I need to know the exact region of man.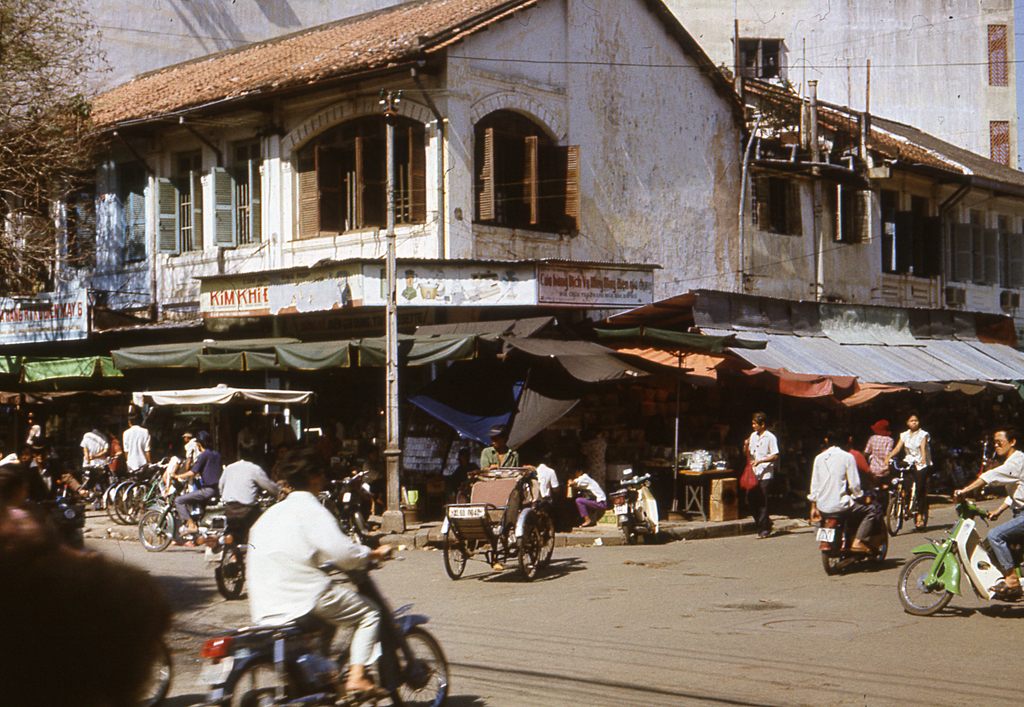
Region: 237/450/388/698.
